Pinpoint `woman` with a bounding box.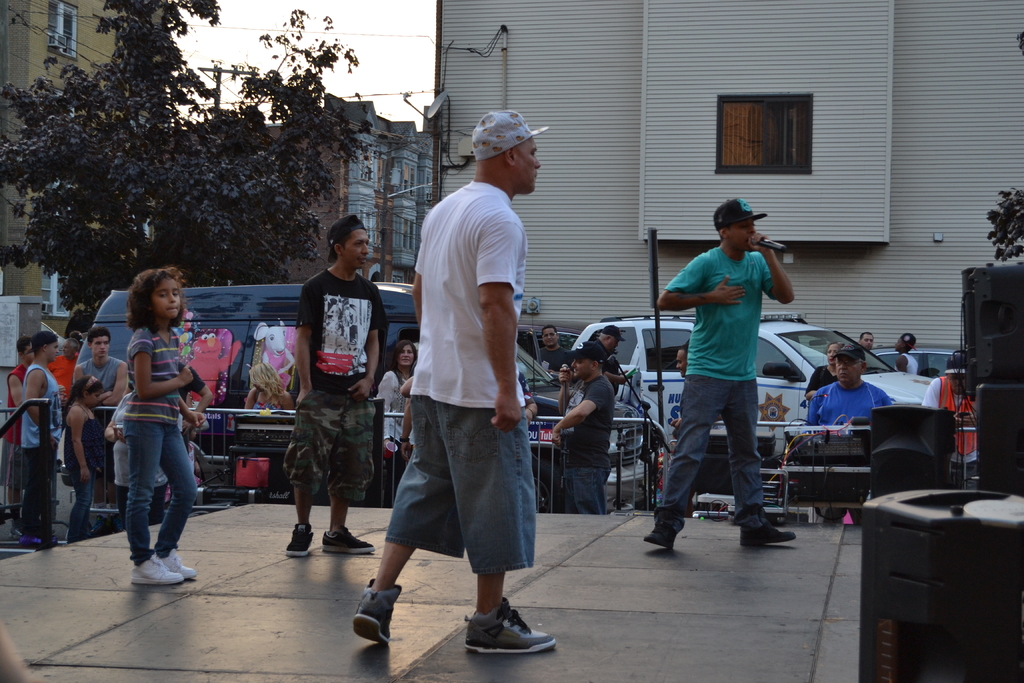
region(375, 339, 417, 509).
